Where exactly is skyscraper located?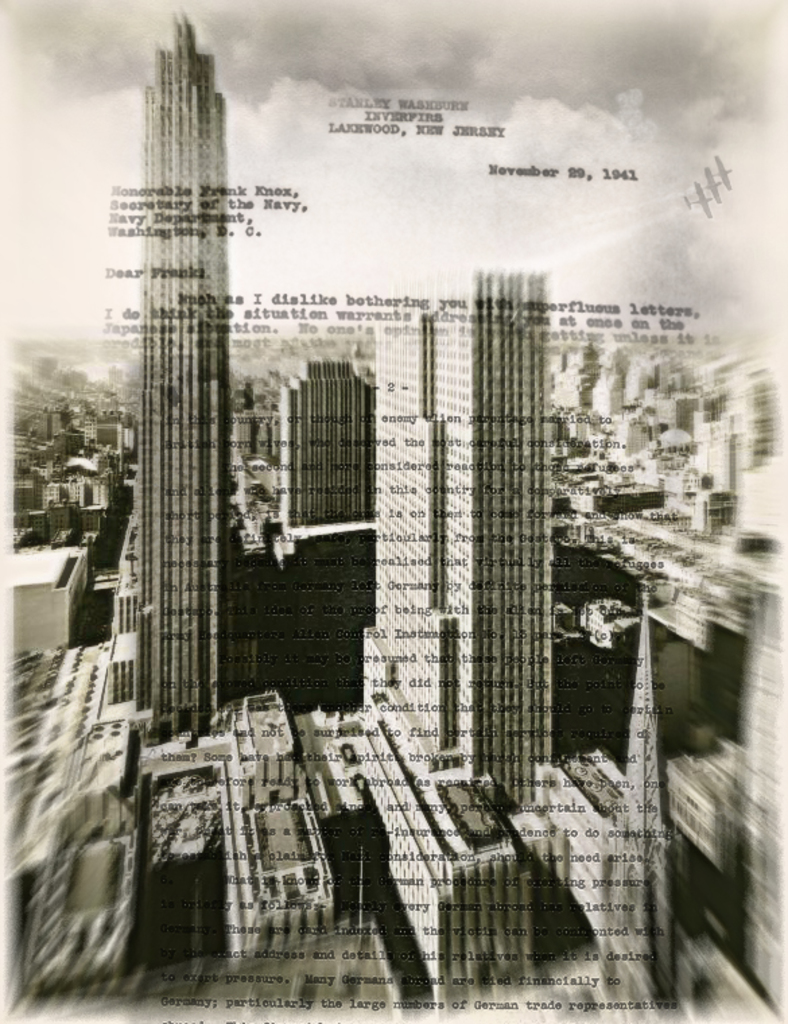
Its bounding box is crop(139, 18, 224, 733).
